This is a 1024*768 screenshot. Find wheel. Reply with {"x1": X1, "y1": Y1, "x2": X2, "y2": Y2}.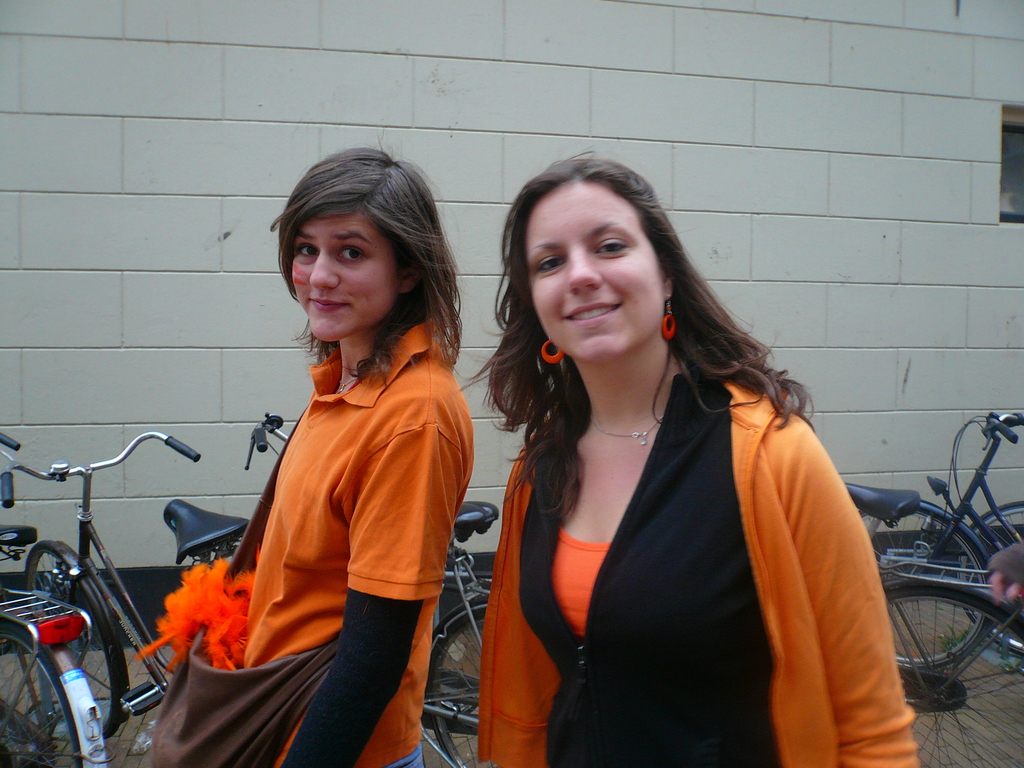
{"x1": 867, "y1": 504, "x2": 990, "y2": 671}.
